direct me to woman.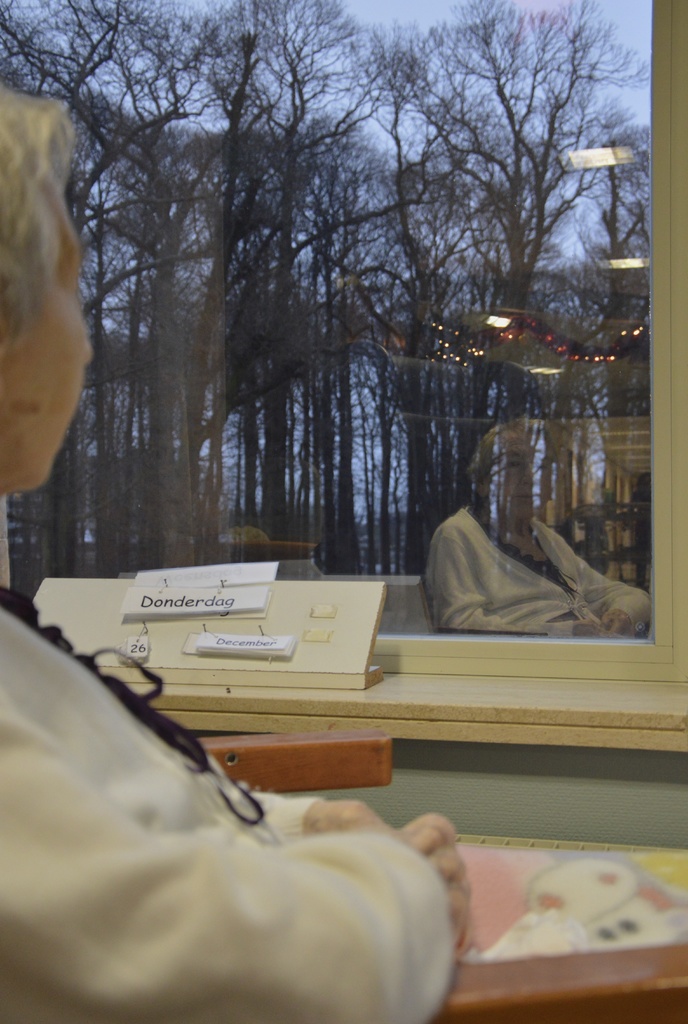
Direction: 0, 85, 474, 1023.
